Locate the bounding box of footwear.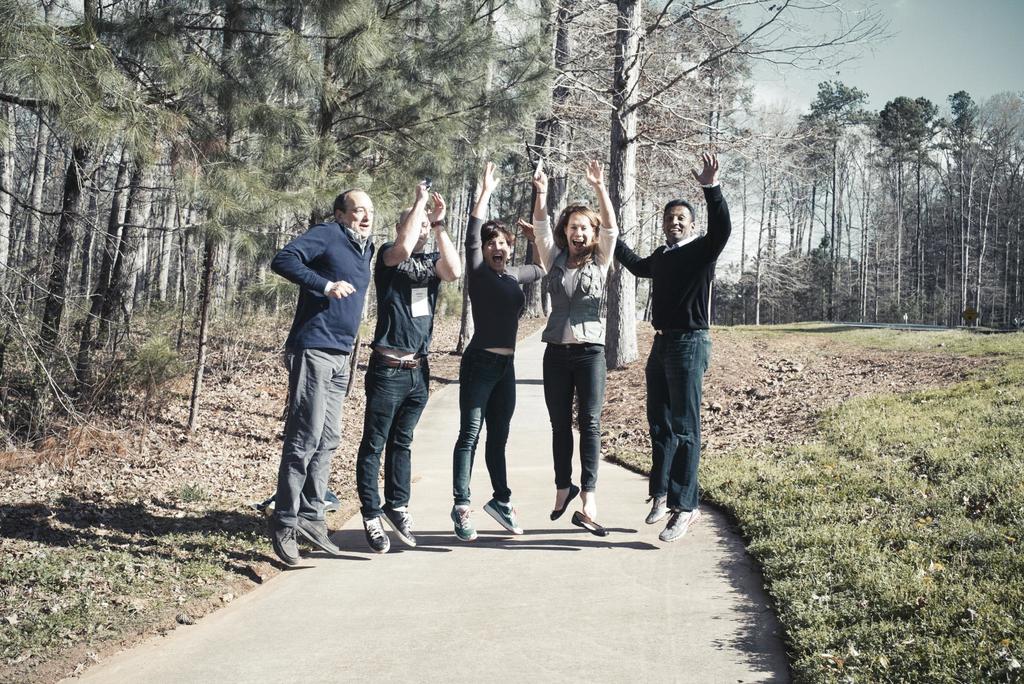
Bounding box: 550, 484, 579, 522.
